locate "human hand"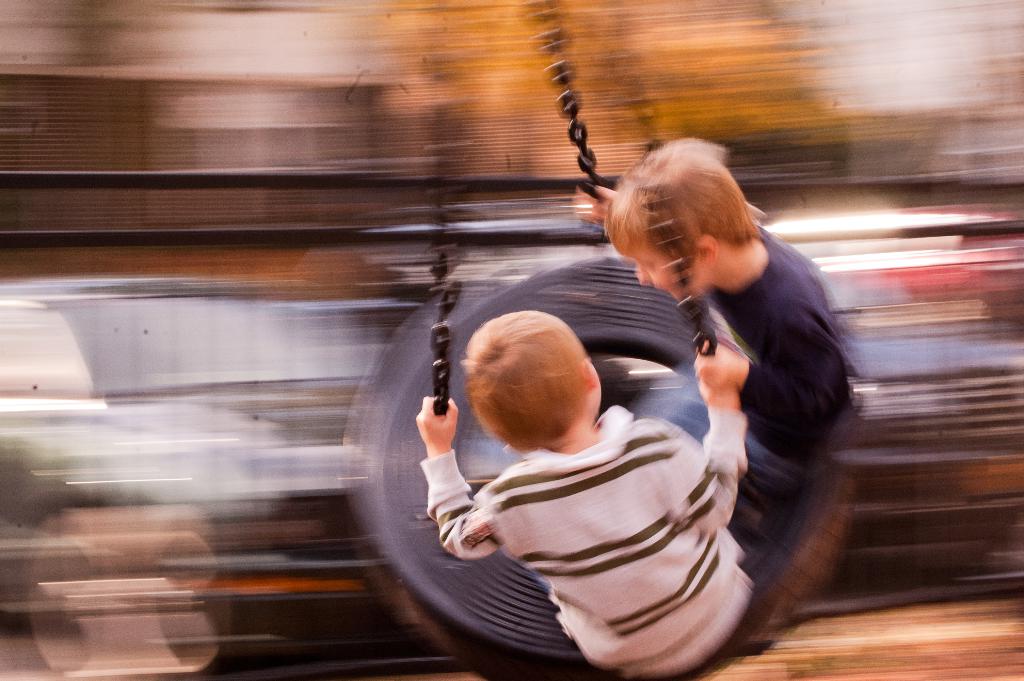
select_region(416, 396, 458, 446)
